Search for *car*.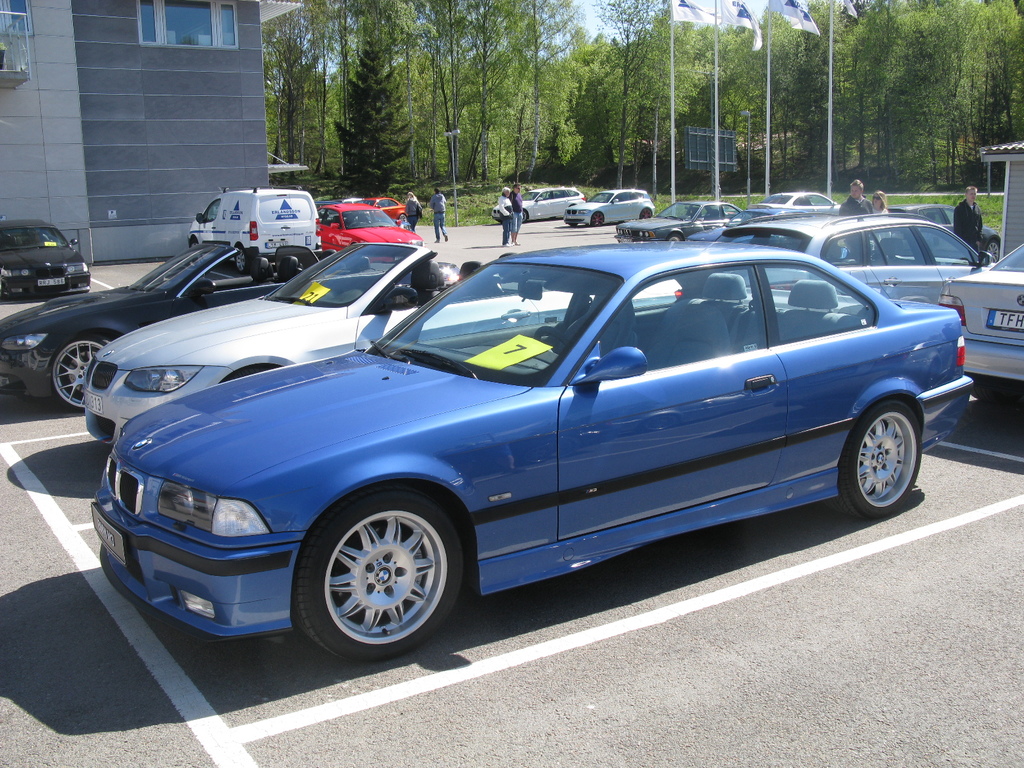
Found at region(515, 186, 584, 229).
